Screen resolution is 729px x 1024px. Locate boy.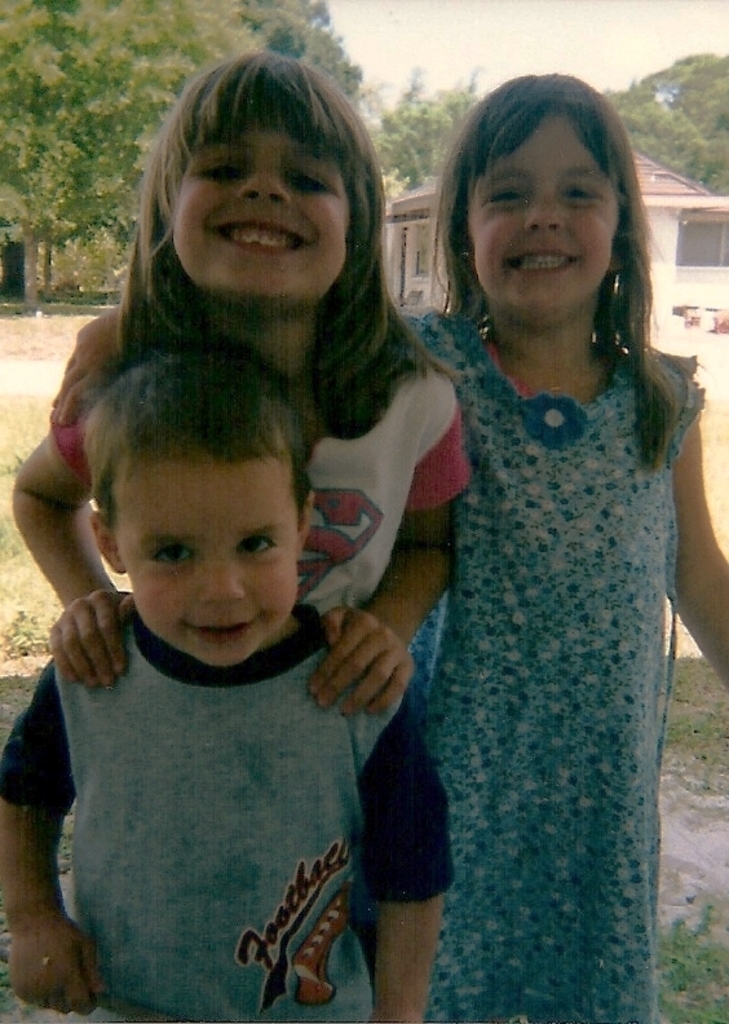
14:270:449:1008.
